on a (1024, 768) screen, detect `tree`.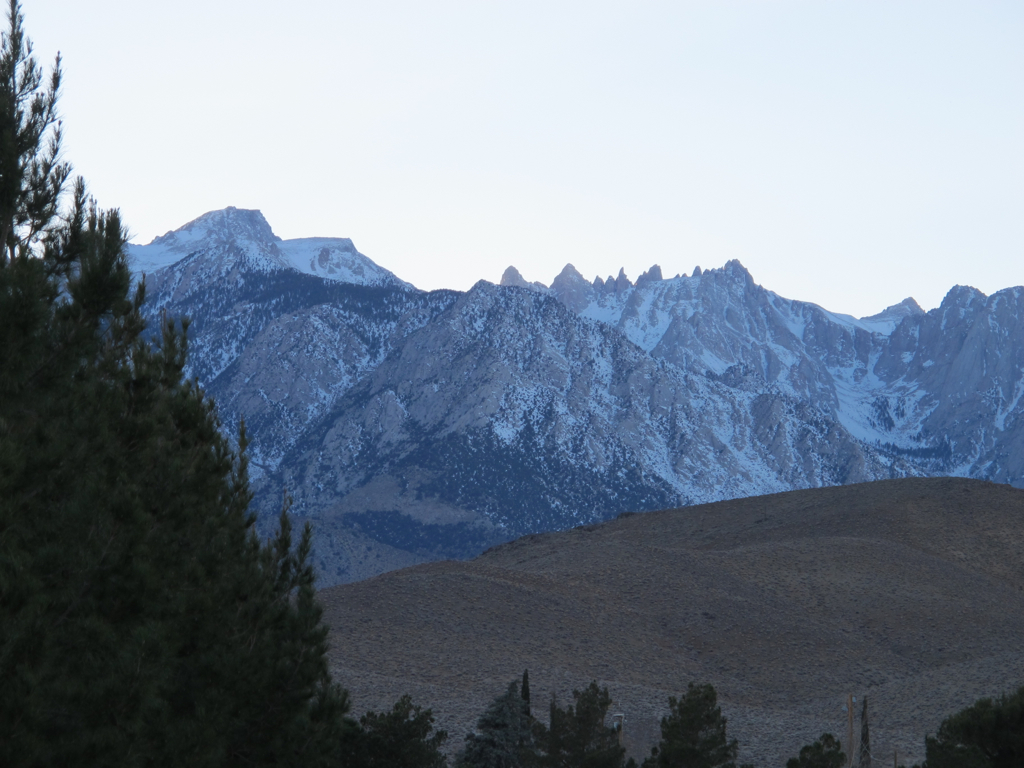
box=[455, 678, 544, 767].
